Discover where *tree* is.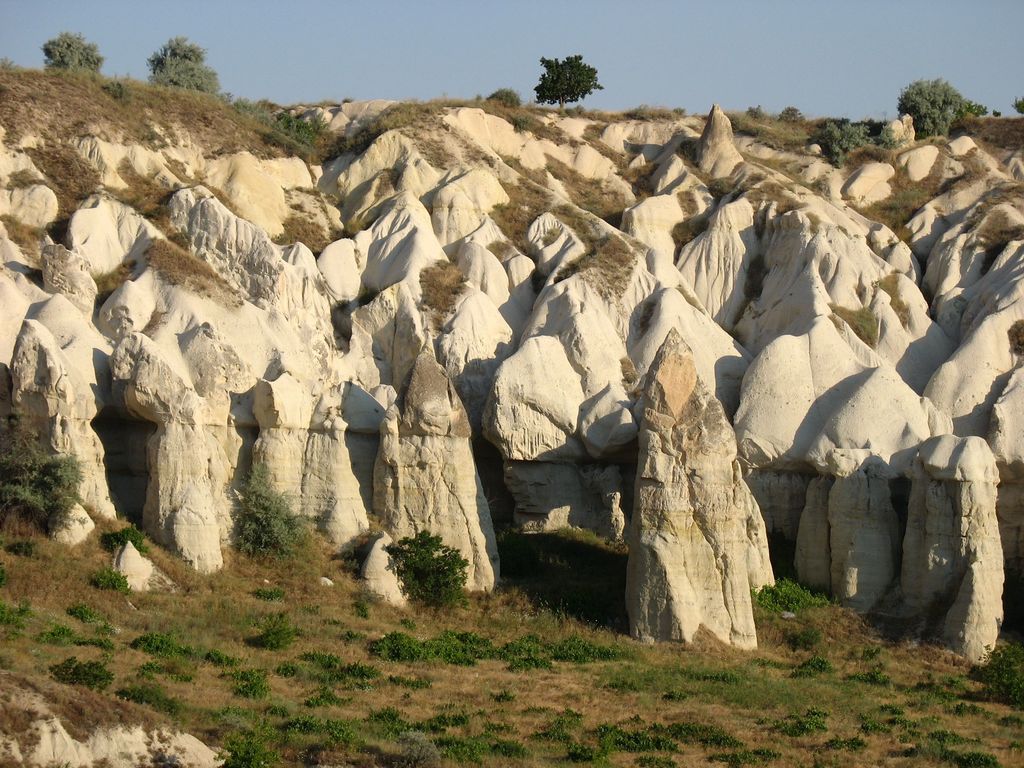
Discovered at x1=780 y1=105 x2=806 y2=122.
